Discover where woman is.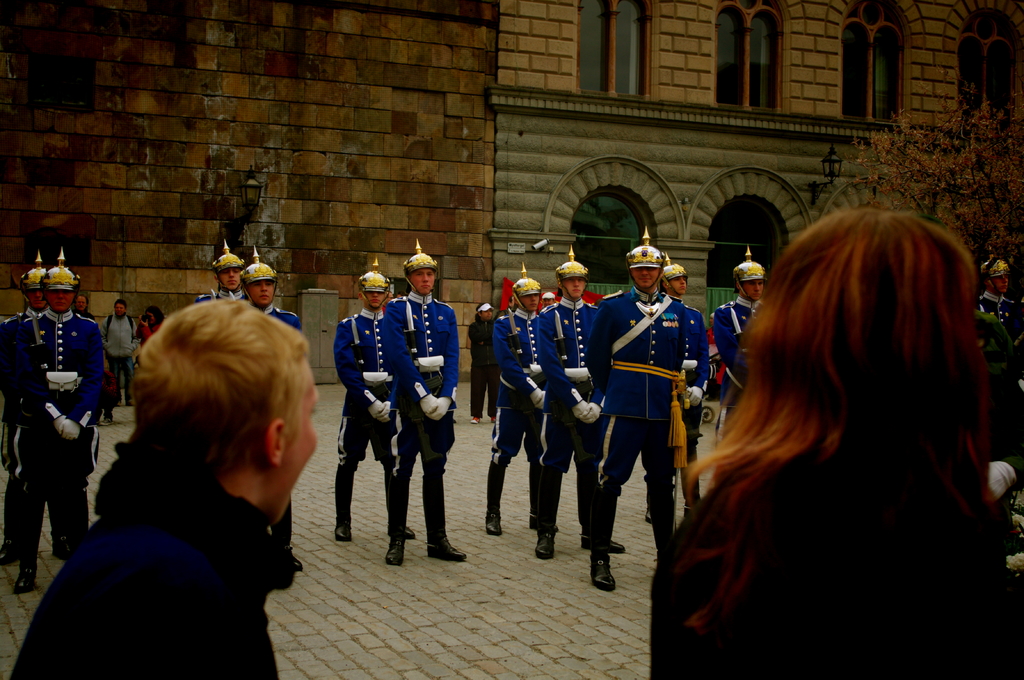
Discovered at [135,304,169,347].
